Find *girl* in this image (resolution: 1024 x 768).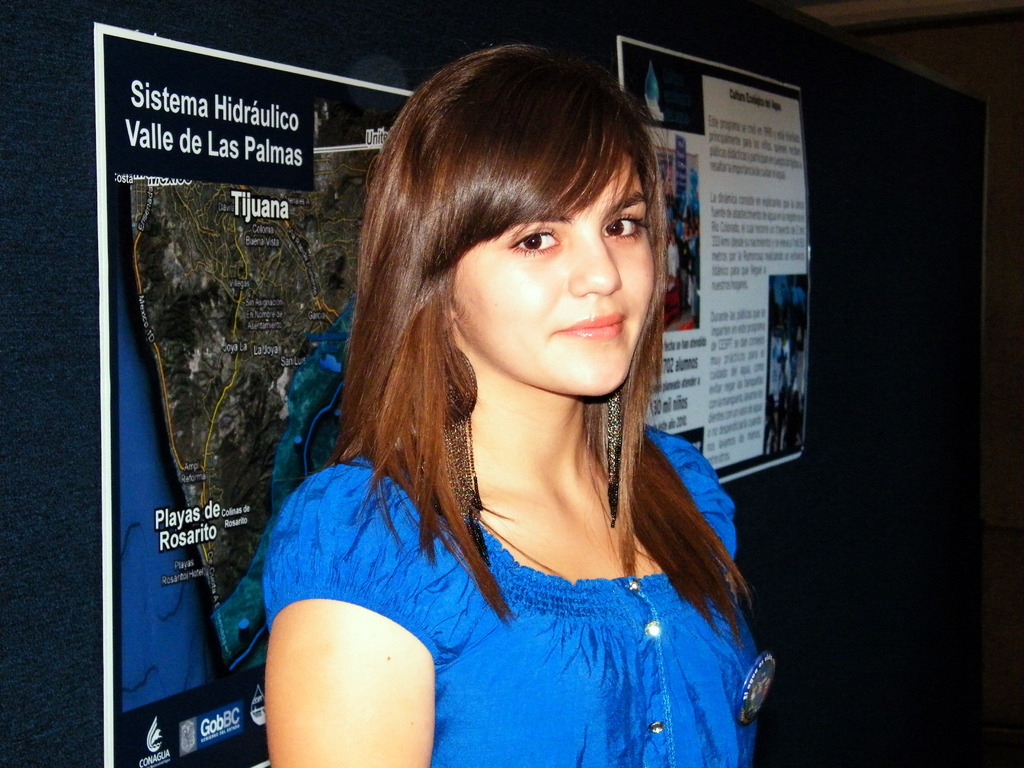
[259, 43, 776, 767].
